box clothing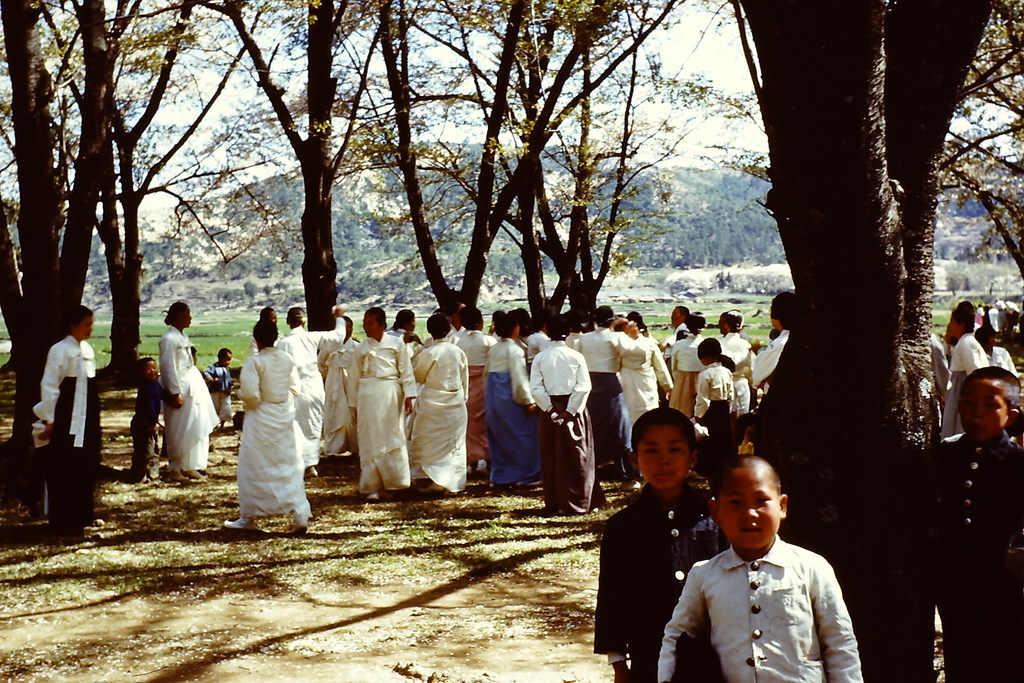
<bbox>528, 336, 595, 513</bbox>
